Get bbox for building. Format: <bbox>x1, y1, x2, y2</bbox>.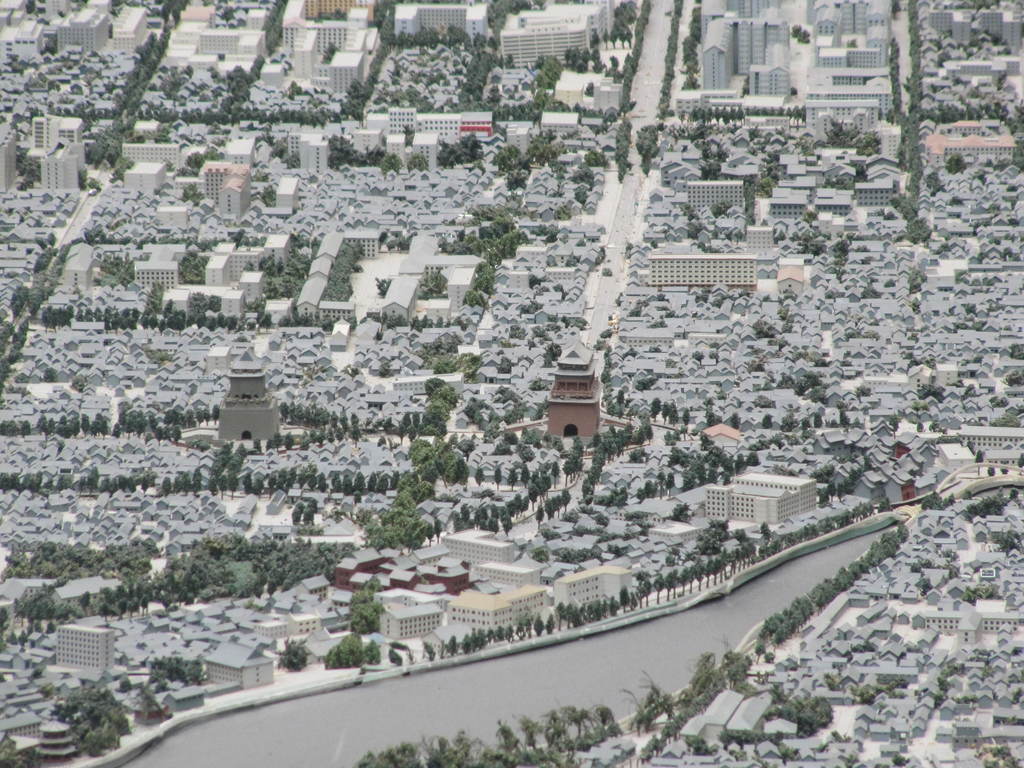
<bbox>204, 636, 277, 689</bbox>.
